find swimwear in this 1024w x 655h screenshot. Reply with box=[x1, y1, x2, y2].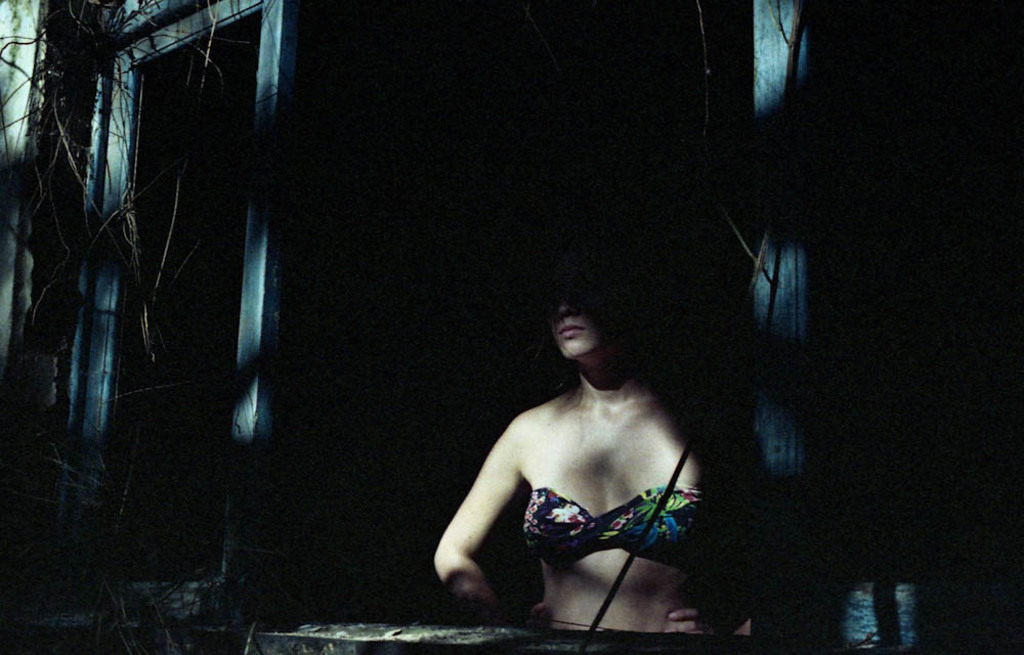
box=[521, 488, 706, 576].
